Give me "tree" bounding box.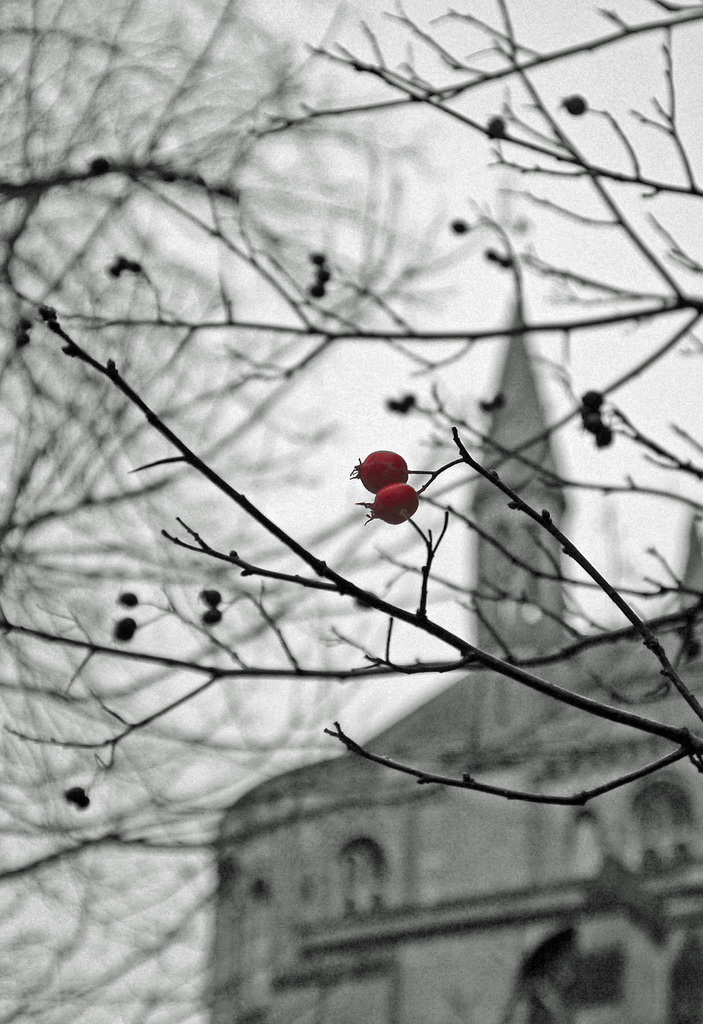
[0,0,702,1023].
